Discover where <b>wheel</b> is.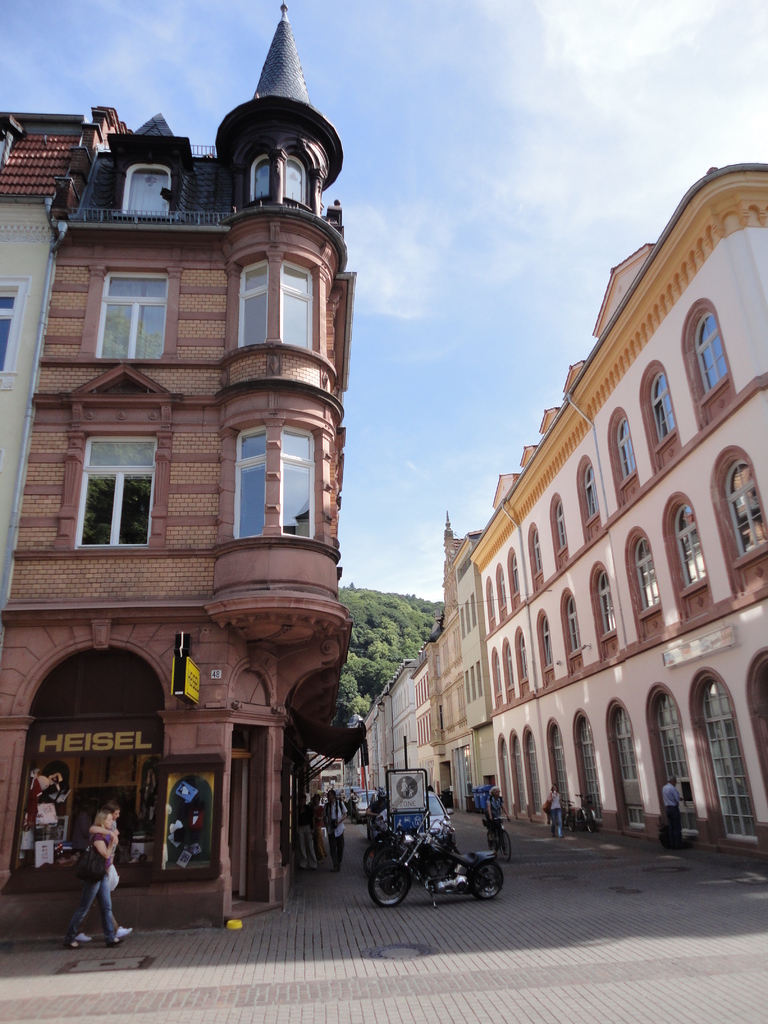
Discovered at Rect(367, 846, 382, 877).
